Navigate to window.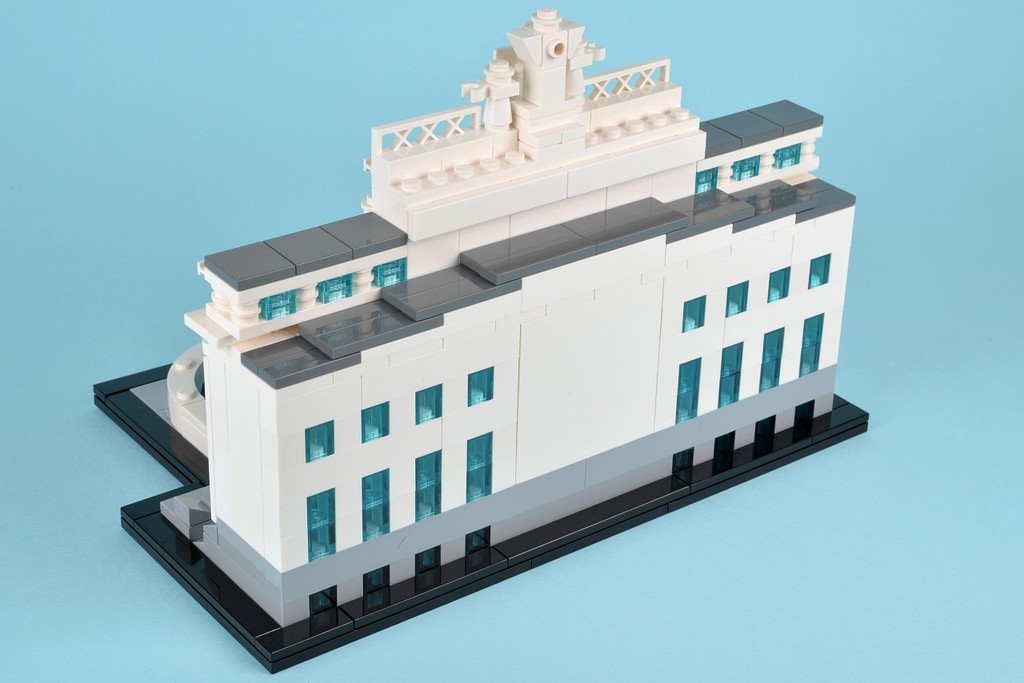
Navigation target: [x1=356, y1=468, x2=391, y2=540].
